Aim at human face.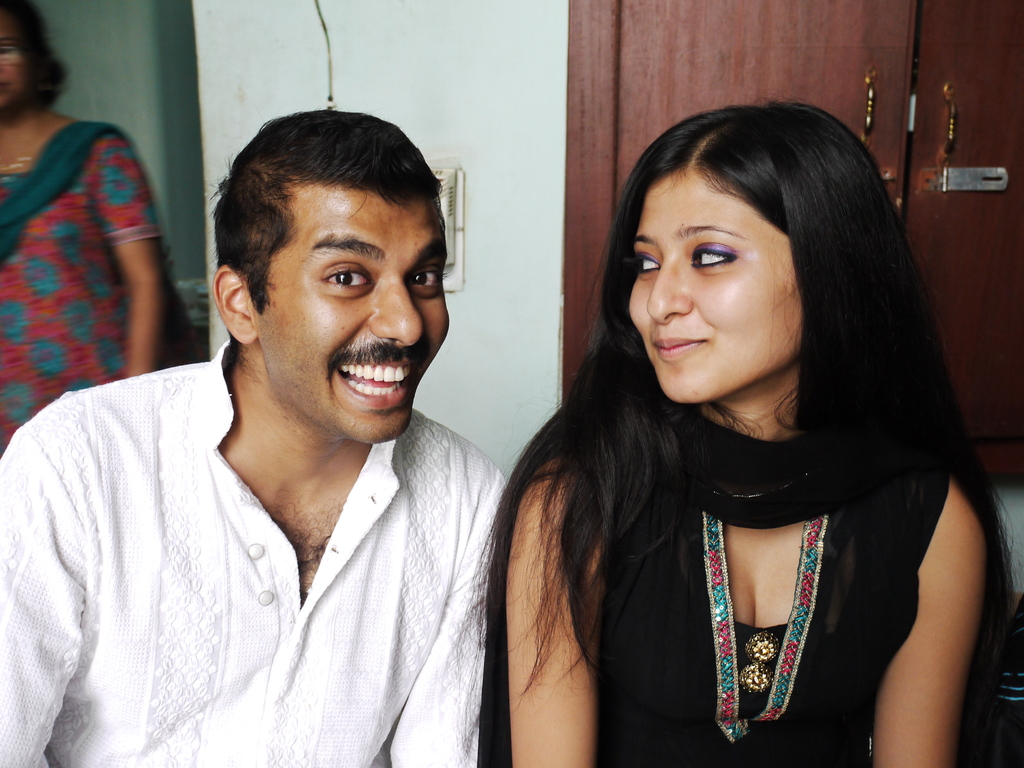
Aimed at [0,12,30,108].
